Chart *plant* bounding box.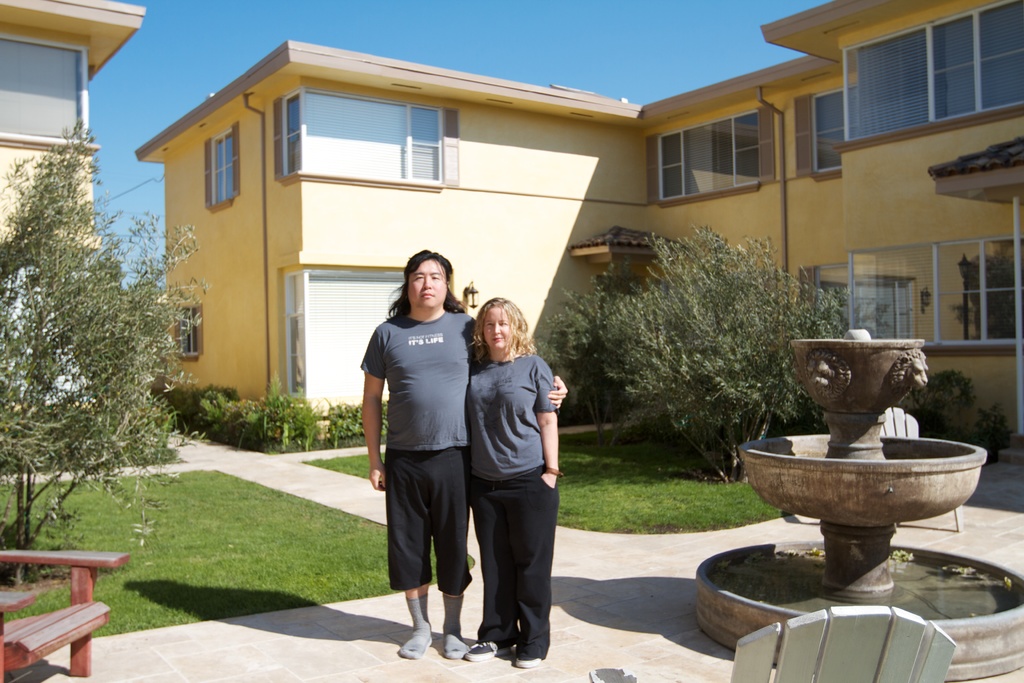
Charted: detection(229, 394, 317, 450).
